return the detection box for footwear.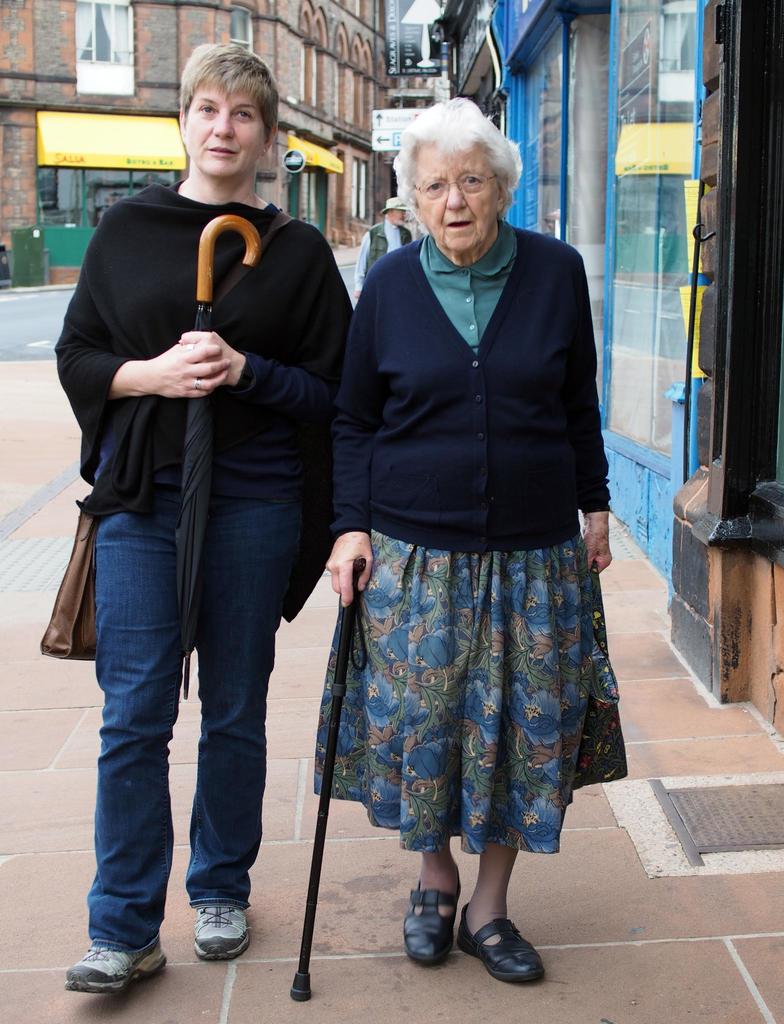
box=[395, 881, 465, 970].
